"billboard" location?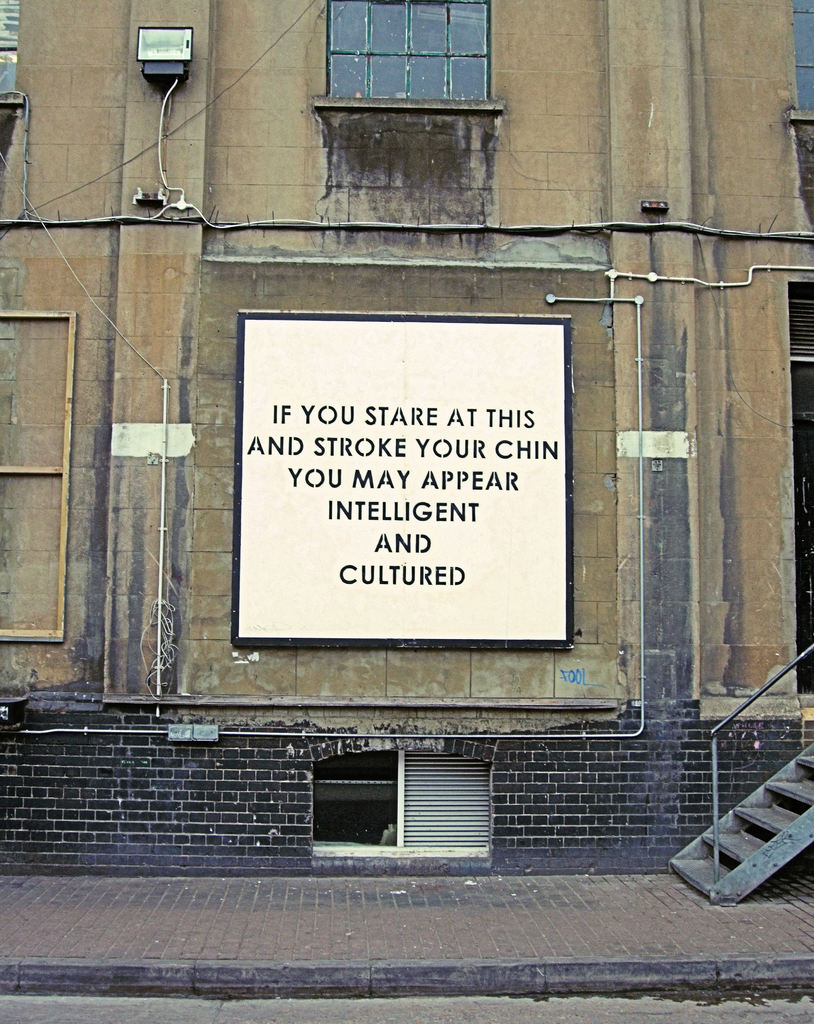
crop(225, 311, 569, 648)
